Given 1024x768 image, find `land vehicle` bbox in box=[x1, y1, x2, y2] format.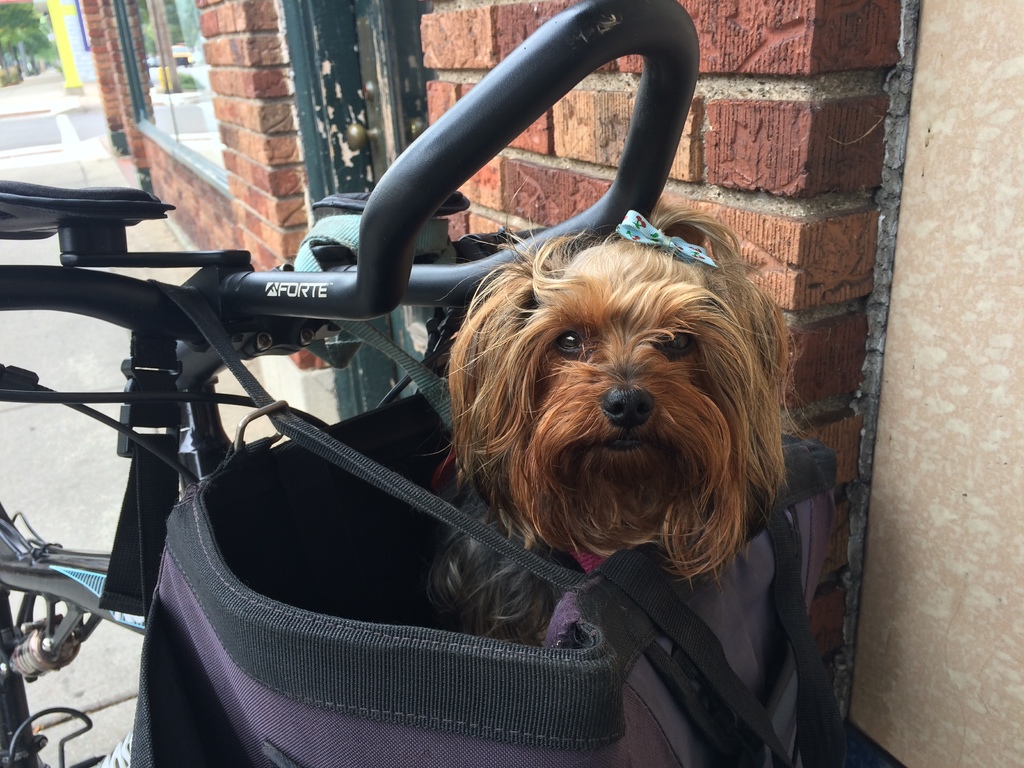
box=[0, 0, 836, 767].
